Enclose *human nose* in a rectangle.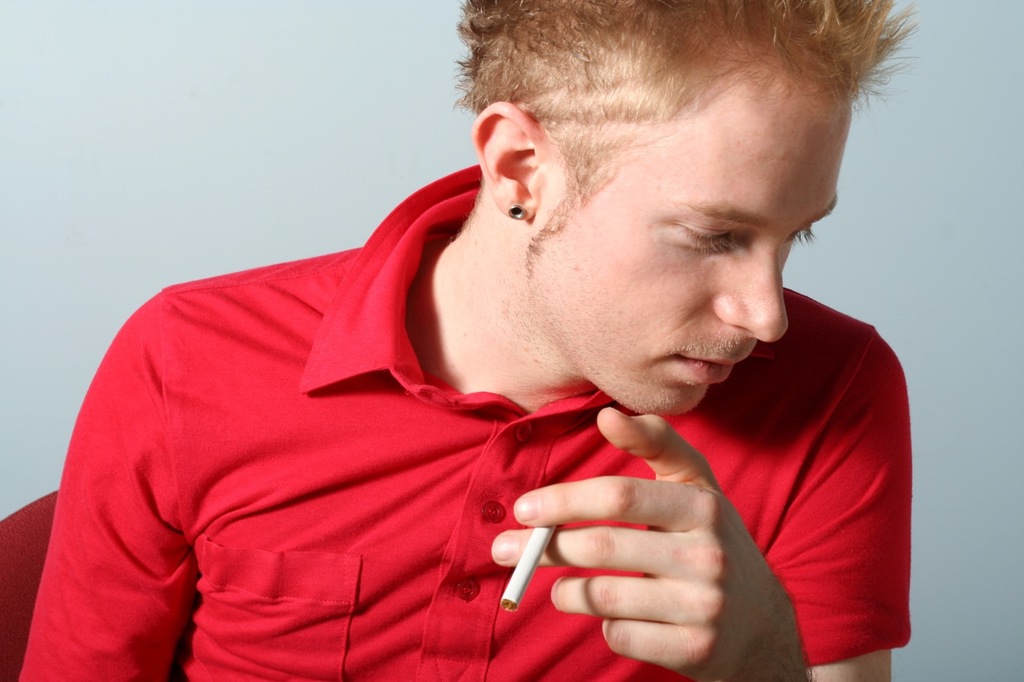
(708,240,789,347).
